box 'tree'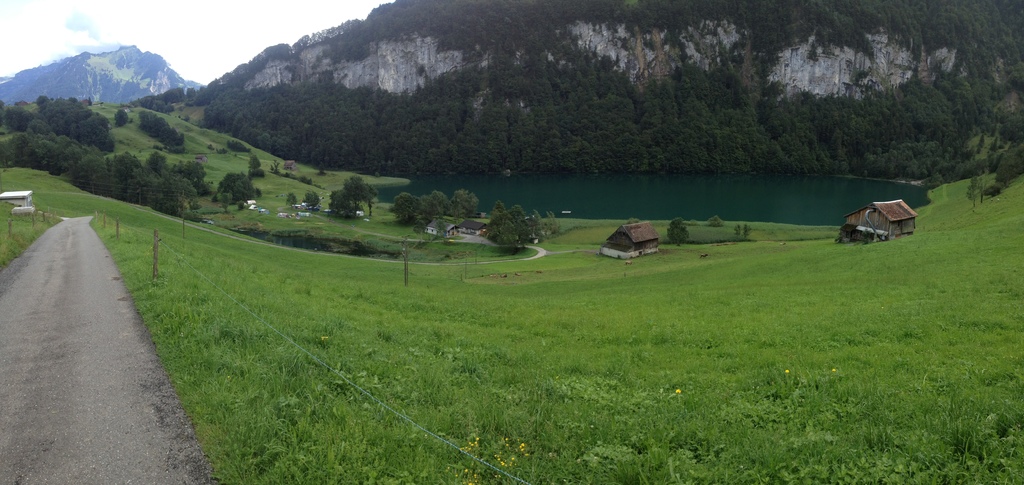
select_region(285, 190, 294, 212)
